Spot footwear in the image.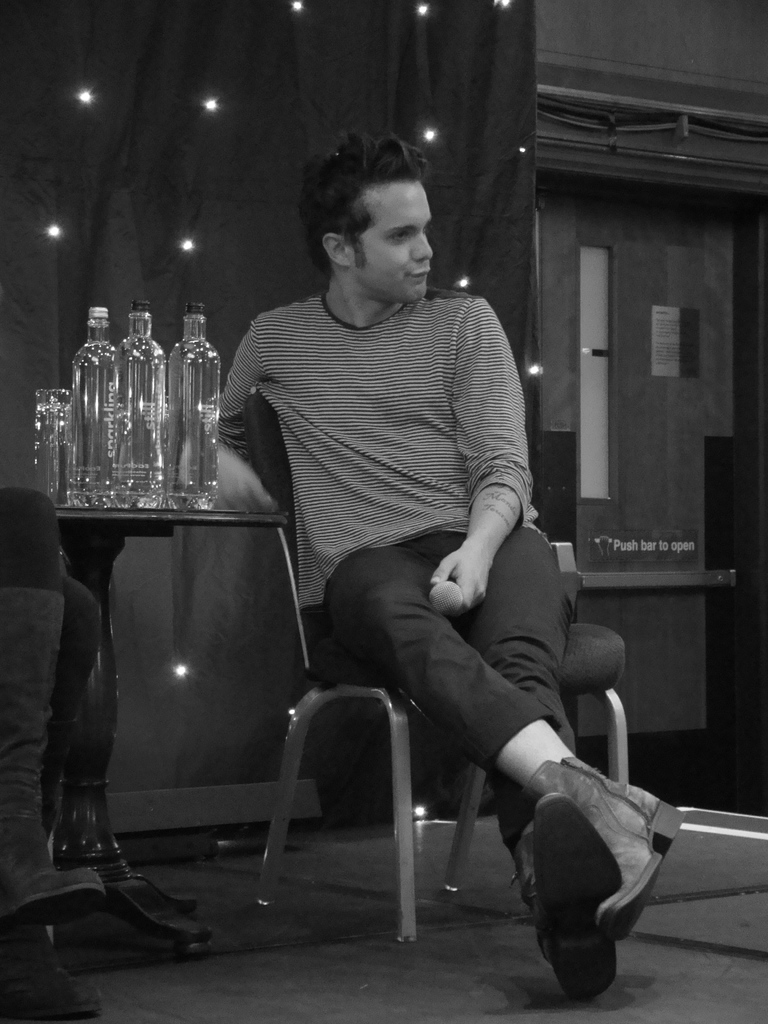
footwear found at Rect(0, 586, 109, 946).
